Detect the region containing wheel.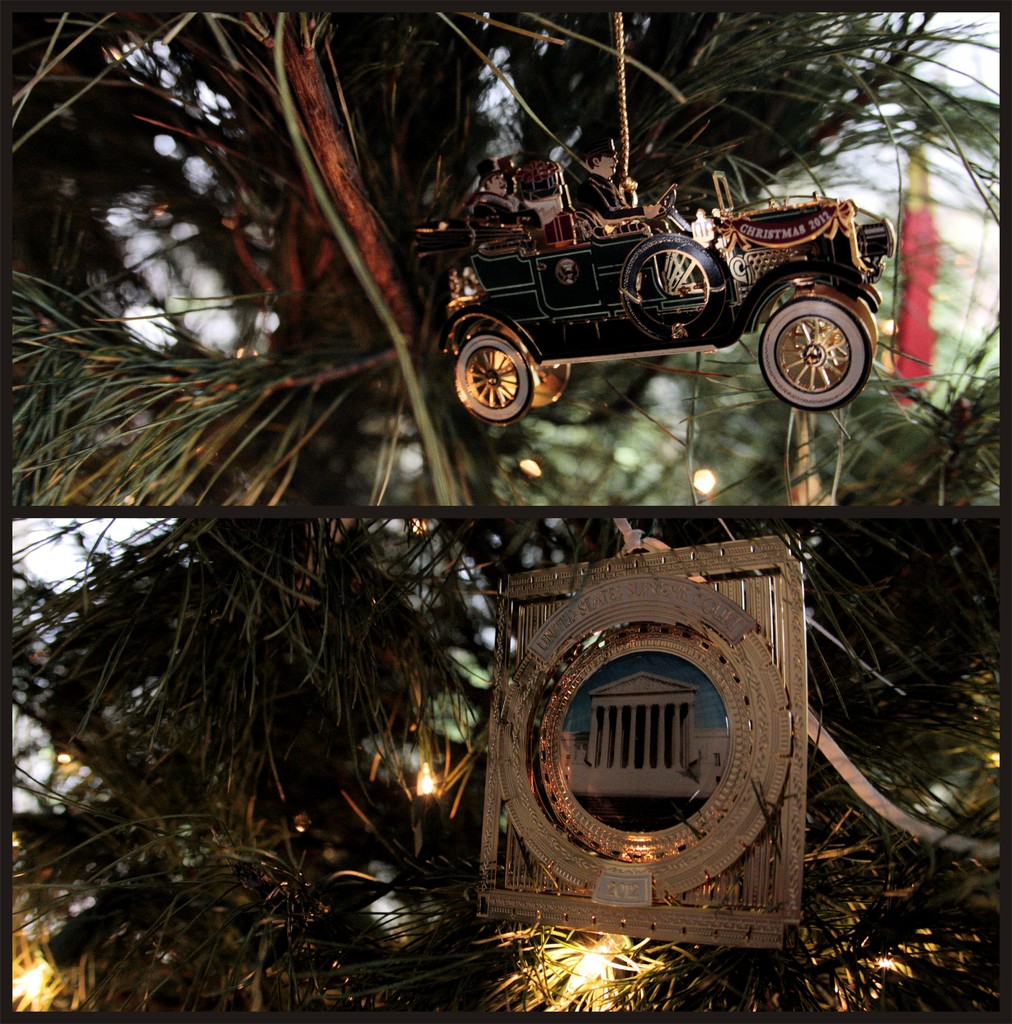
<bbox>459, 325, 529, 426</bbox>.
